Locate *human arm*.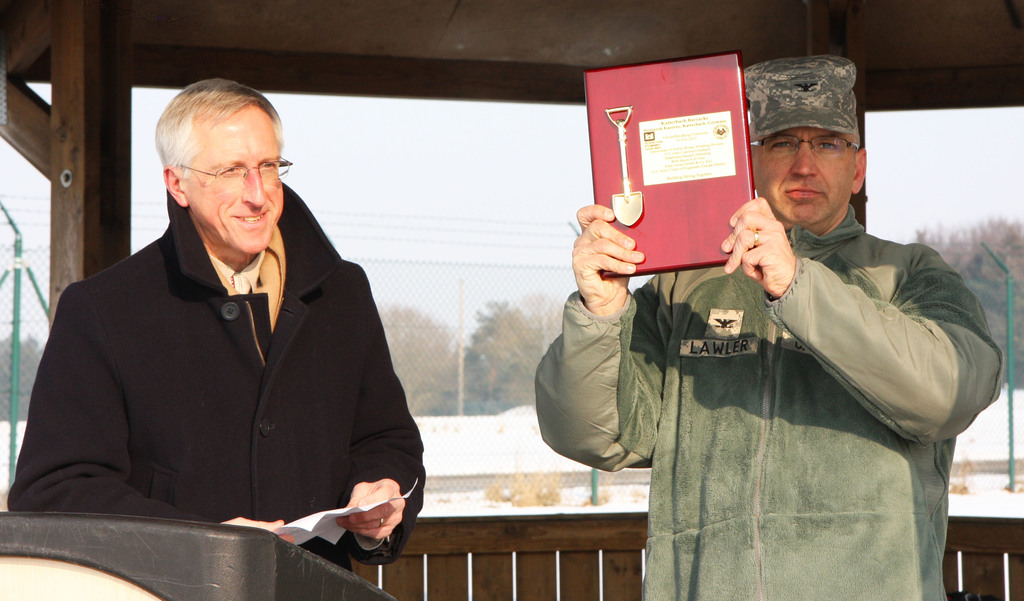
Bounding box: <box>533,196,666,503</box>.
